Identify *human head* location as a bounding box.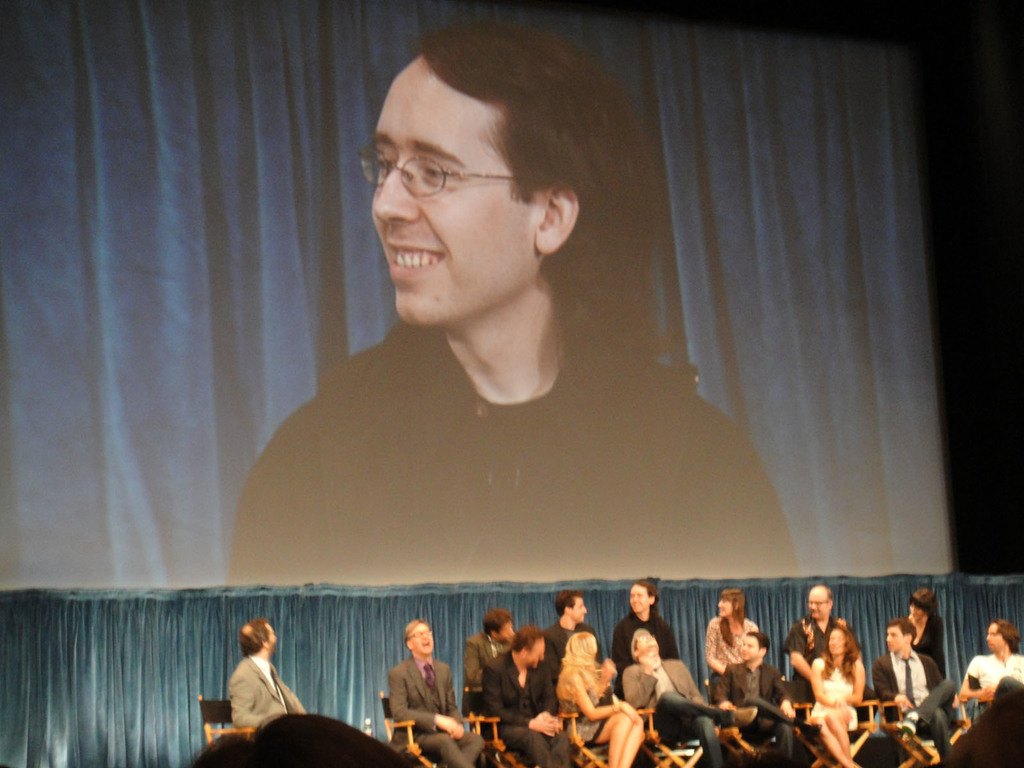
[left=484, top=611, right=514, bottom=645].
